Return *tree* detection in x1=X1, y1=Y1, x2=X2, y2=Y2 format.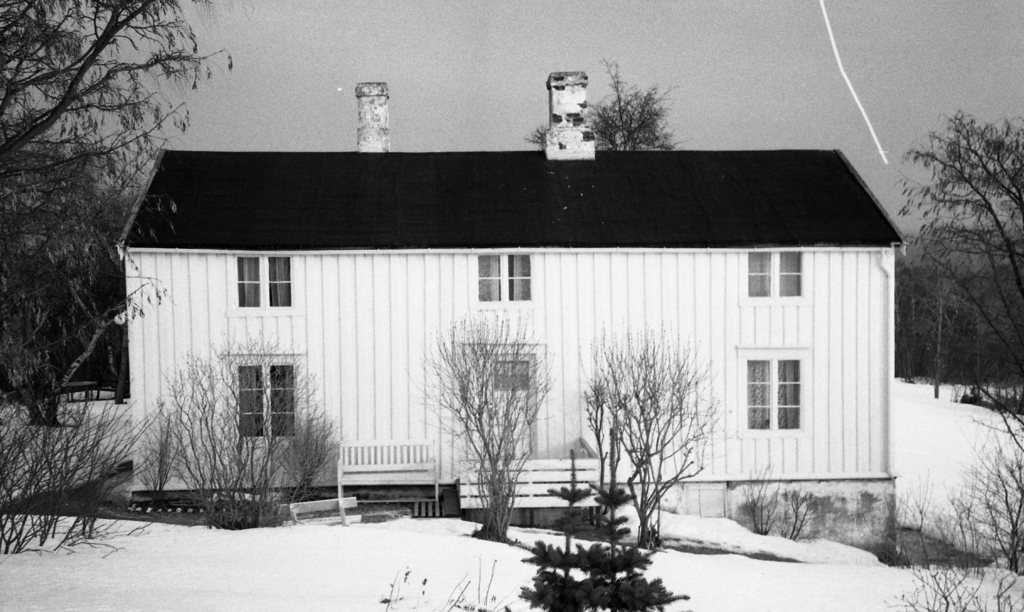
x1=158, y1=329, x2=342, y2=510.
